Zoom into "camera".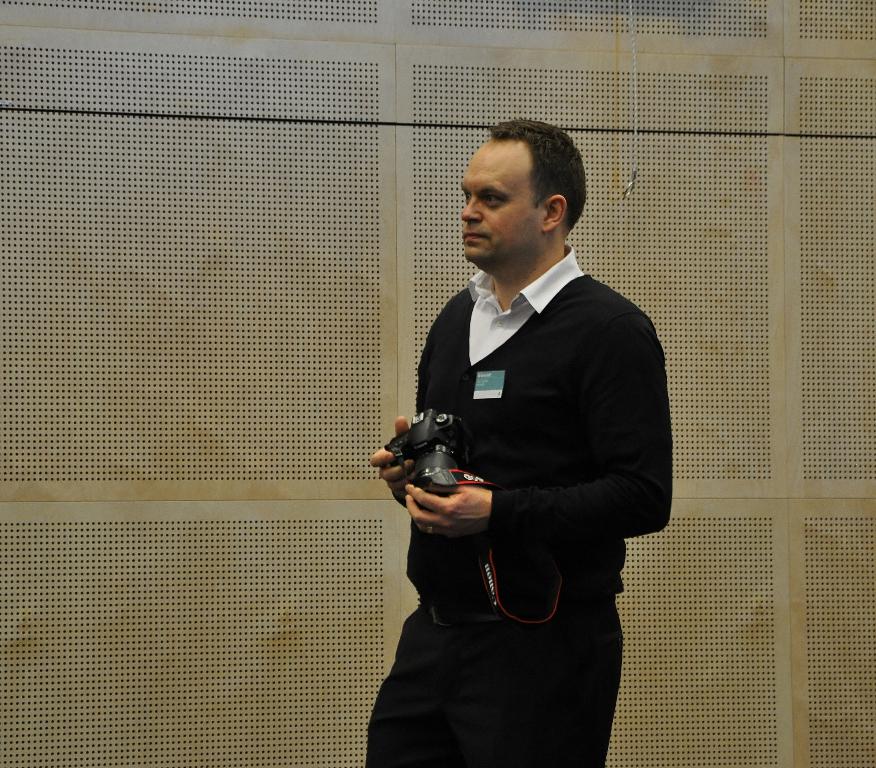
Zoom target: 389 405 469 495.
